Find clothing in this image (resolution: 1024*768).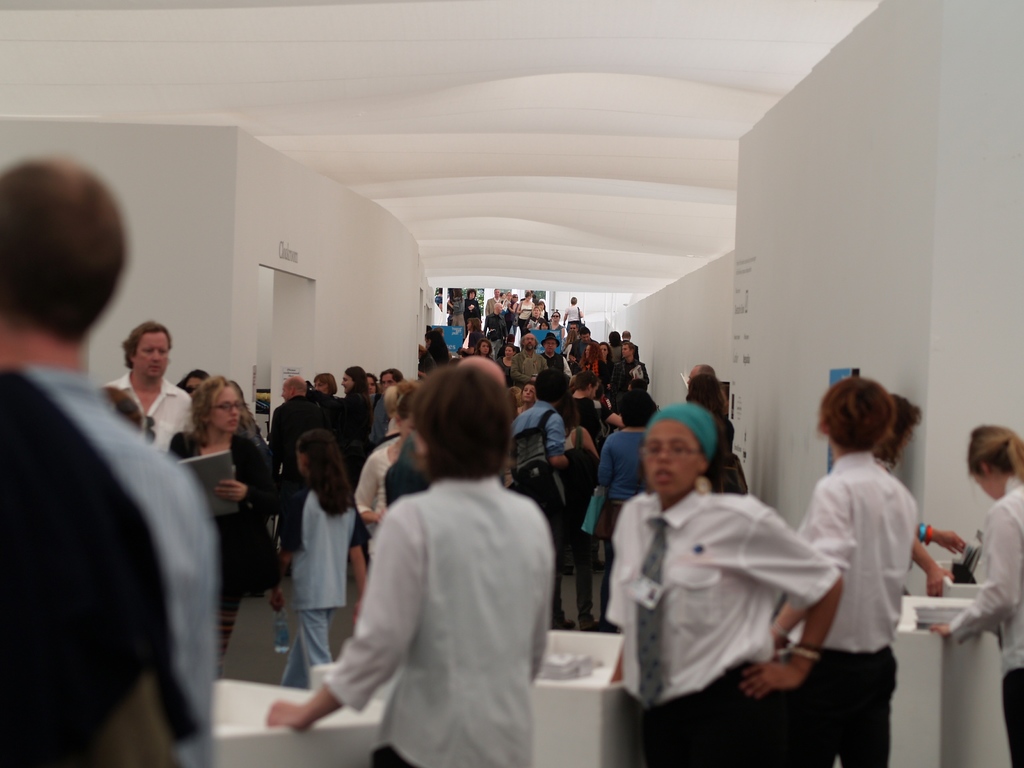
bbox=(798, 454, 927, 767).
